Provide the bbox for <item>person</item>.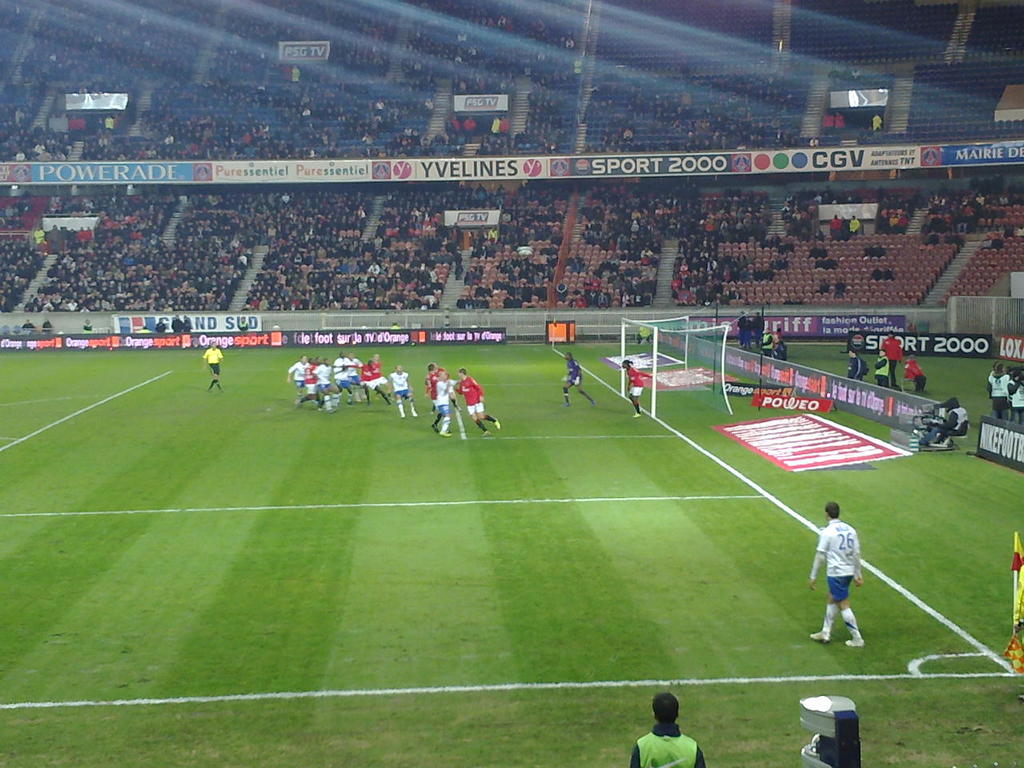
{"x1": 806, "y1": 502, "x2": 863, "y2": 650}.
